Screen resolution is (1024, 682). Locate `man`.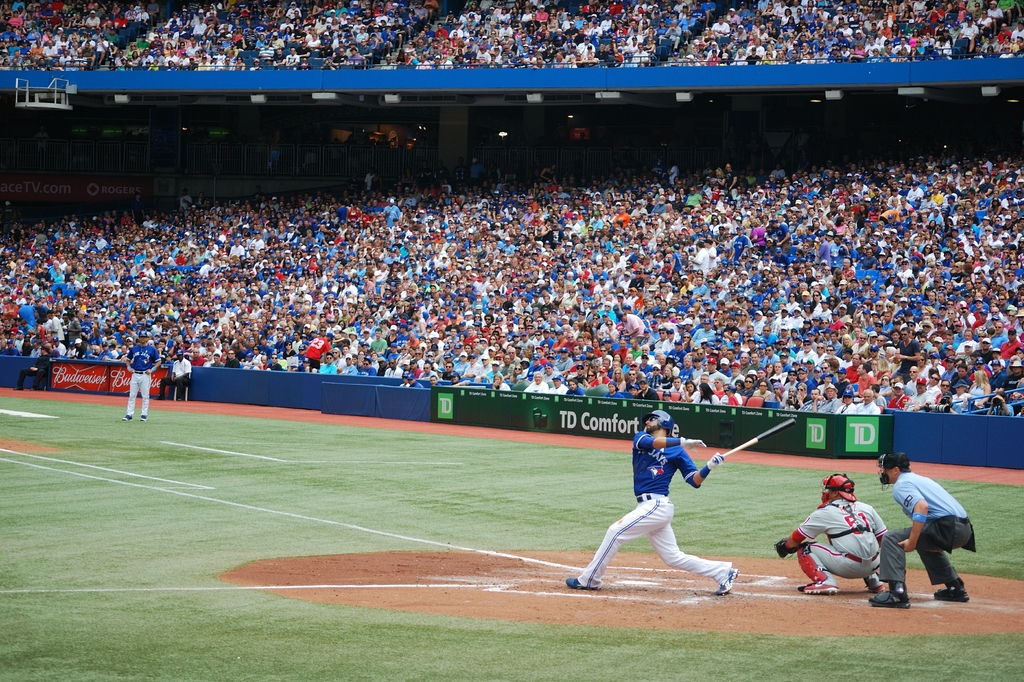
[x1=931, y1=181, x2=945, y2=204].
